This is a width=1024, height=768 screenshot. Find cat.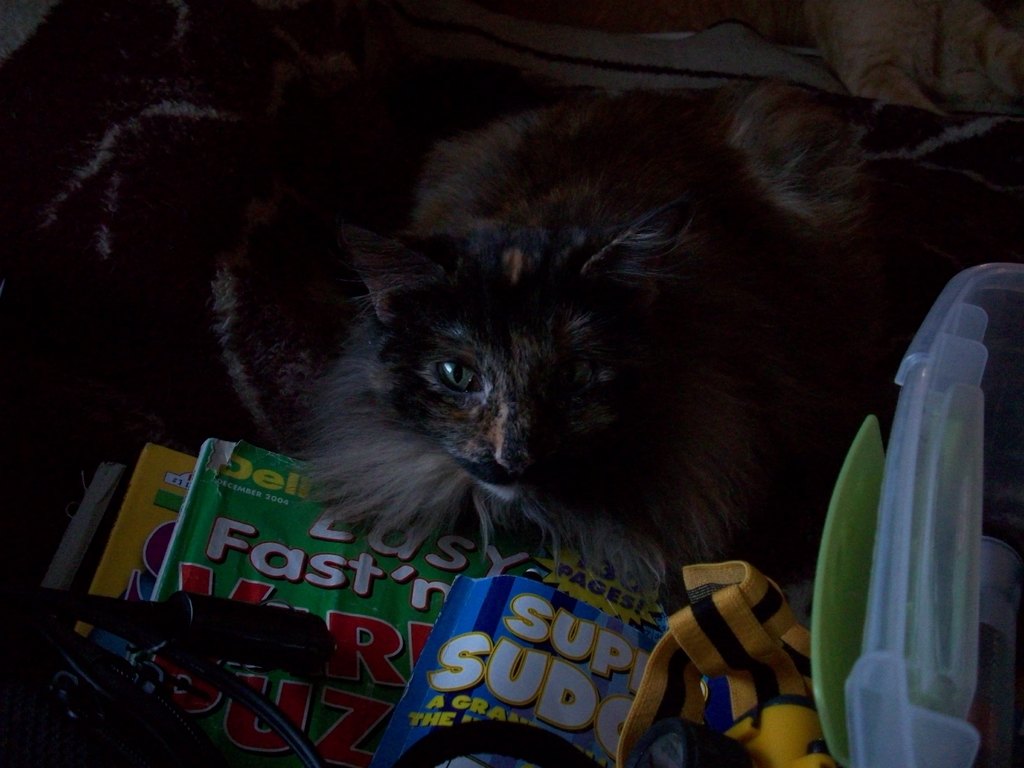
Bounding box: <region>284, 88, 1023, 597</region>.
